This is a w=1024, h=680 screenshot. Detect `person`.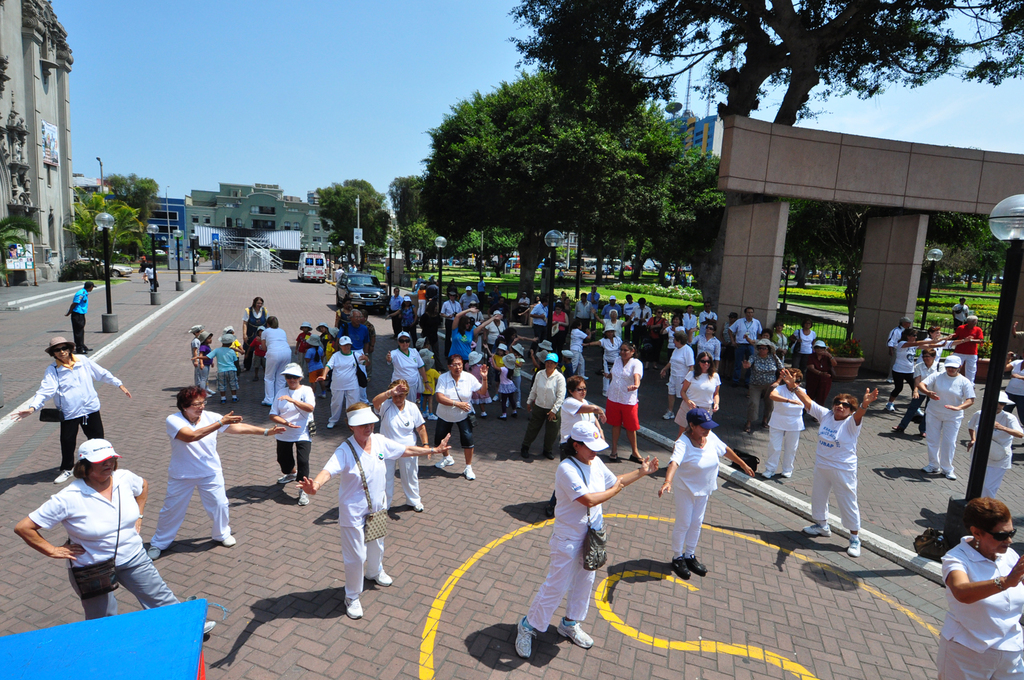
<region>427, 360, 486, 478</region>.
